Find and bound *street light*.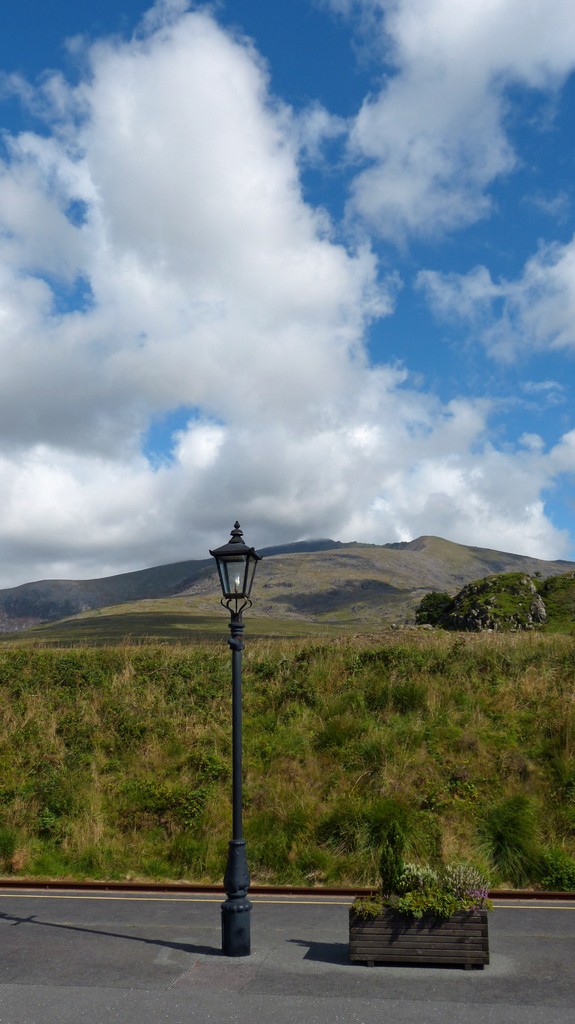
Bound: bbox(209, 523, 264, 954).
